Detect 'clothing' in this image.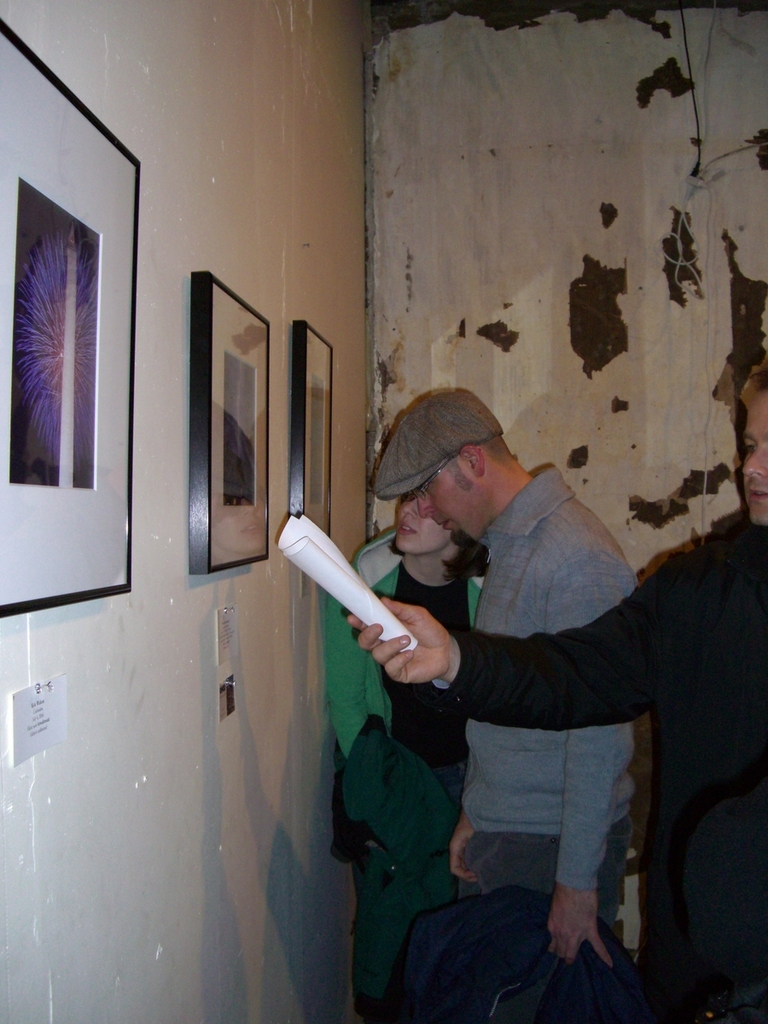
Detection: [x1=455, y1=506, x2=767, y2=1023].
